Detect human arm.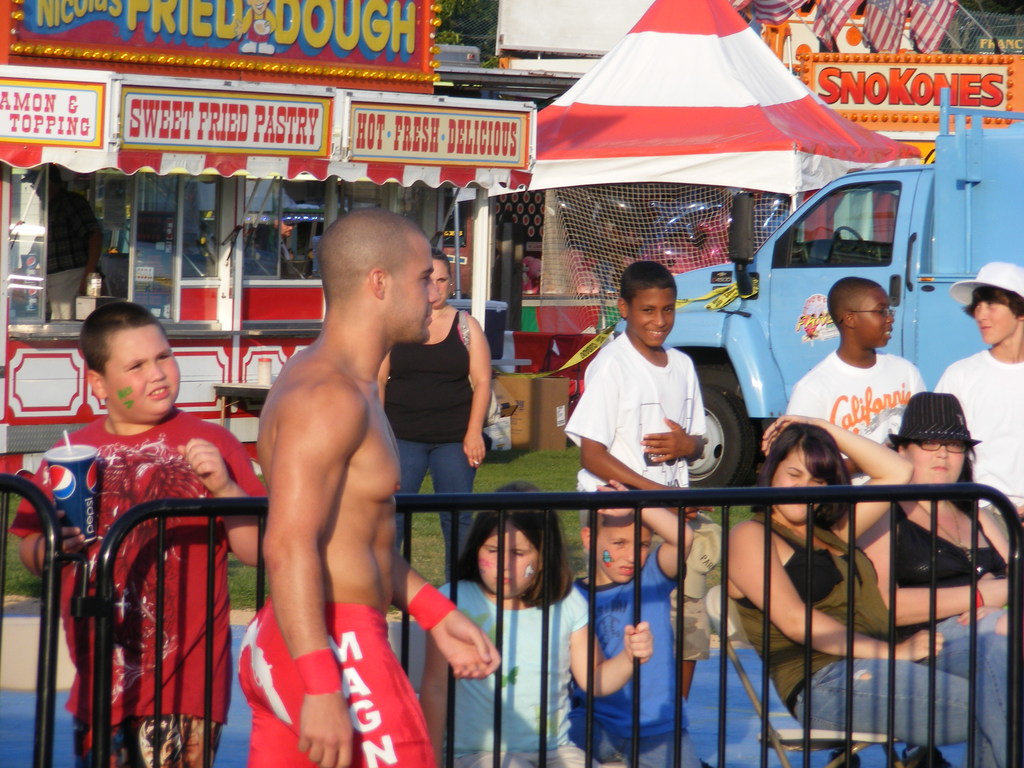
Detected at {"left": 1013, "top": 504, "right": 1023, "bottom": 529}.
